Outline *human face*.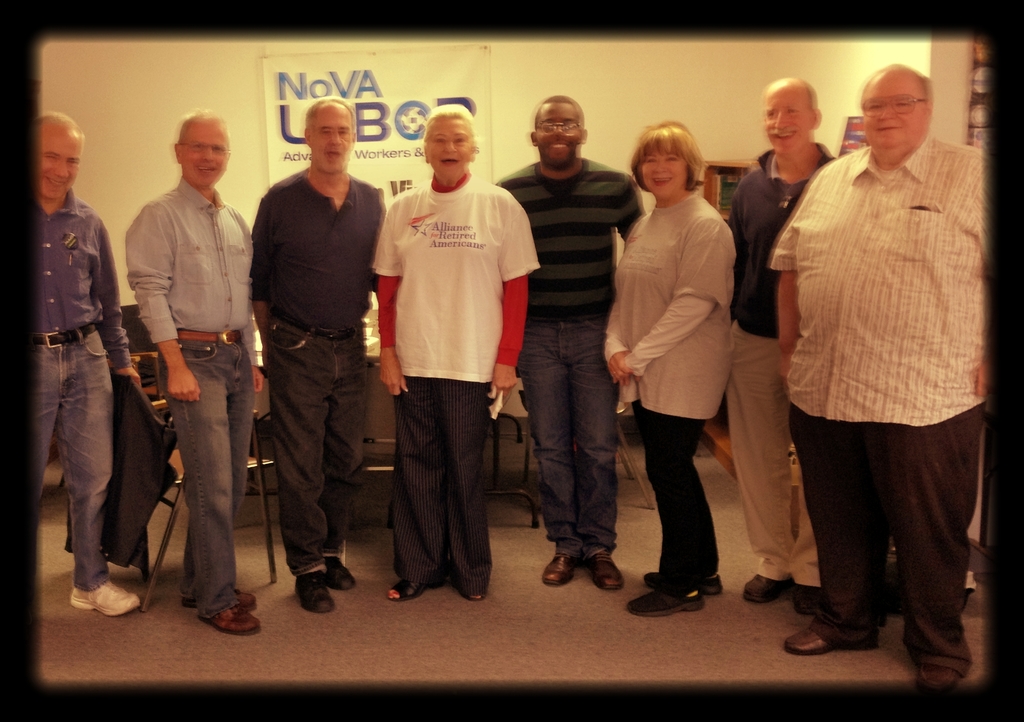
Outline: <bbox>860, 80, 931, 154</bbox>.
